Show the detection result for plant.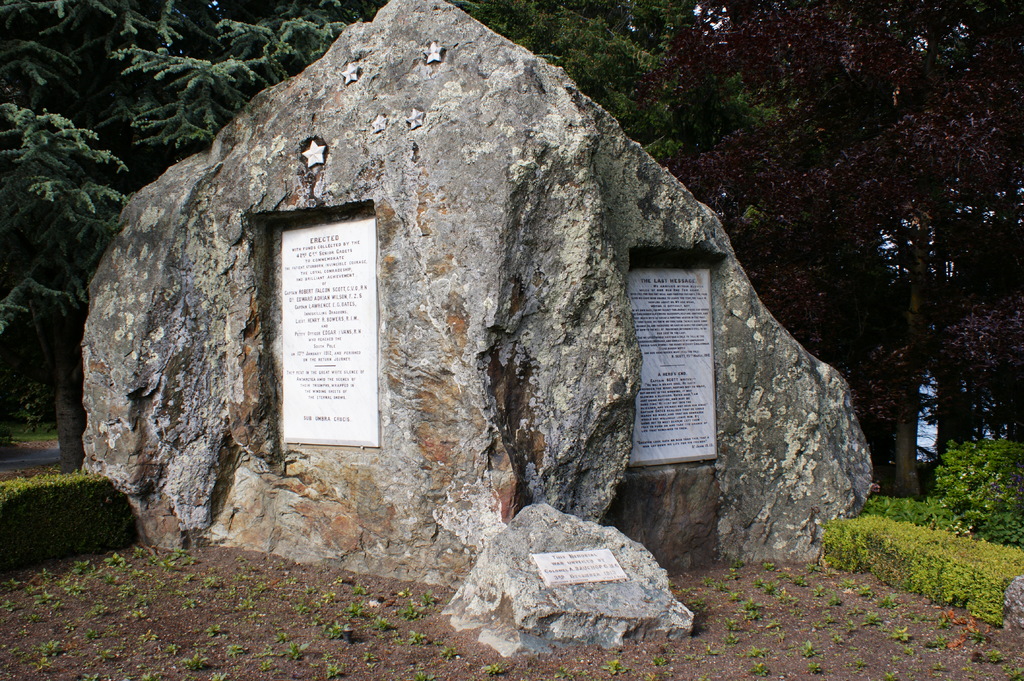
pyautogui.locateOnScreen(881, 593, 896, 609).
